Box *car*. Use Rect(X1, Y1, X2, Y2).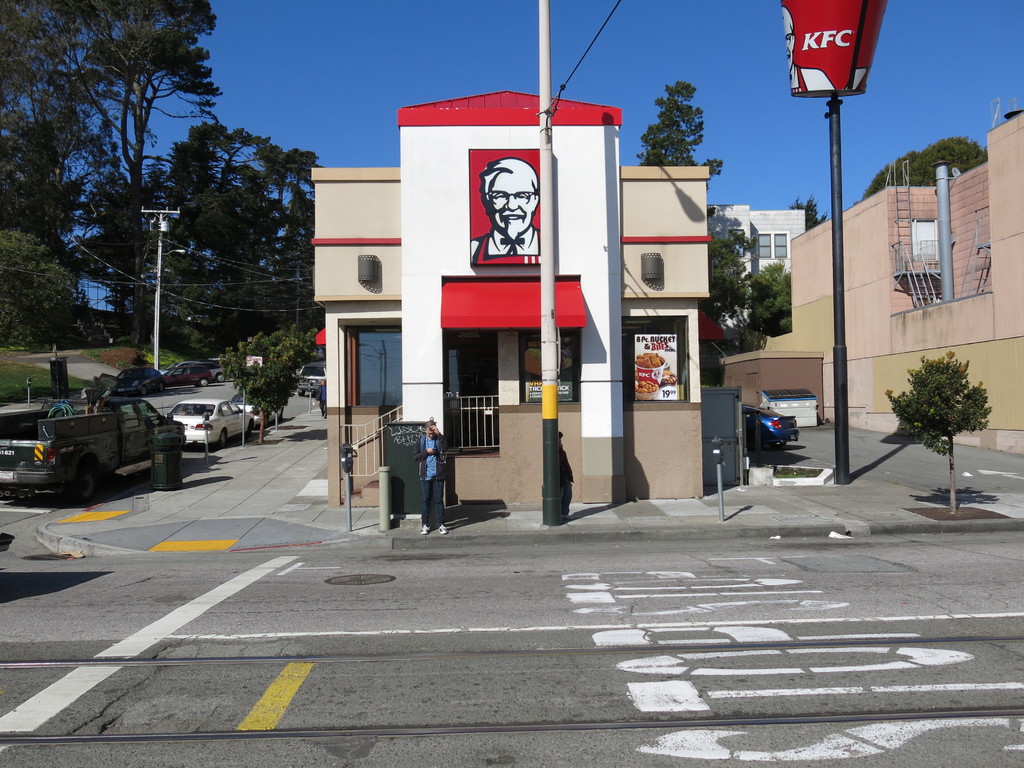
Rect(743, 401, 800, 445).
